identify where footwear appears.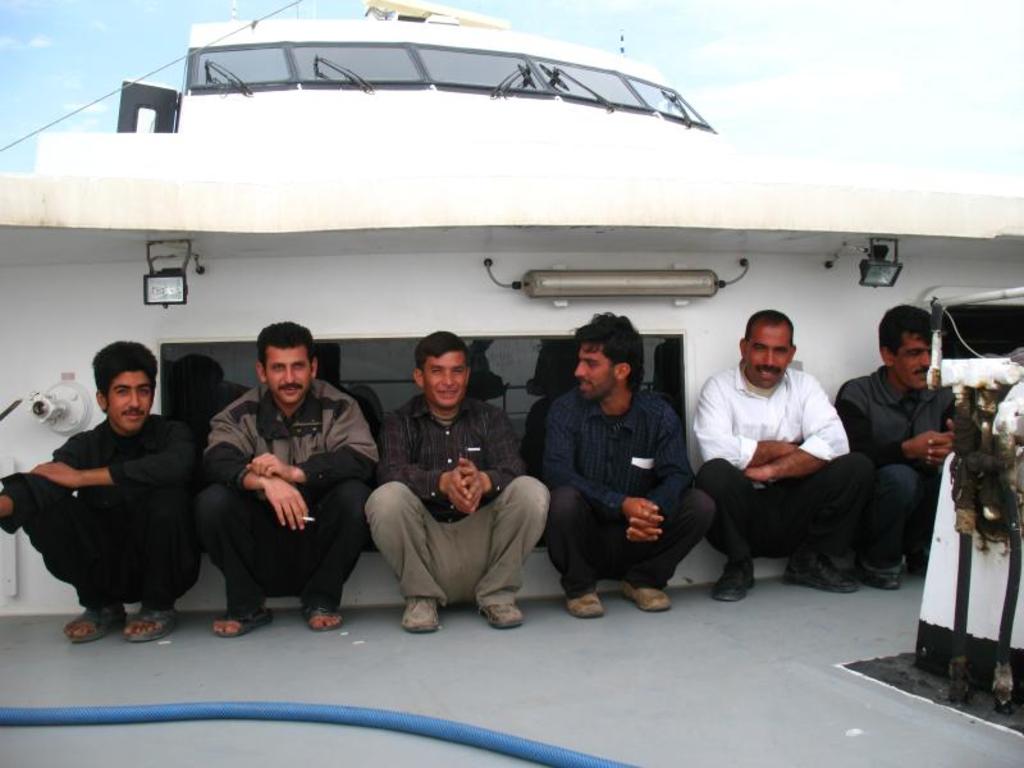
Appears at x1=621, y1=580, x2=669, y2=613.
